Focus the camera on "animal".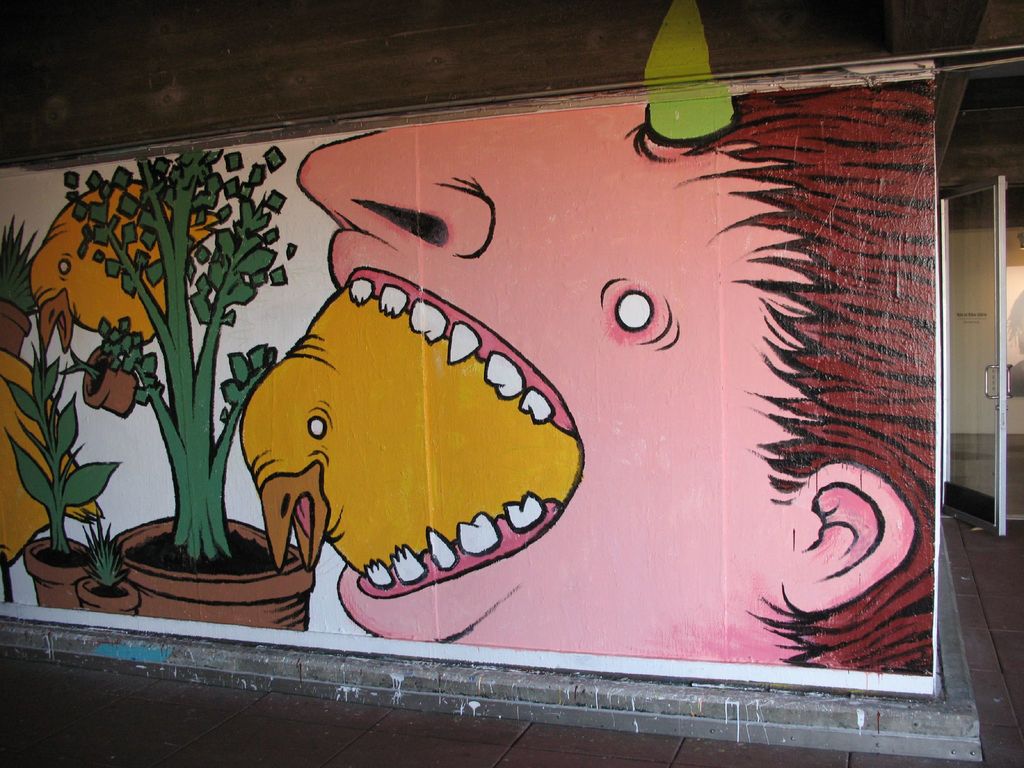
Focus region: BBox(0, 349, 114, 572).
